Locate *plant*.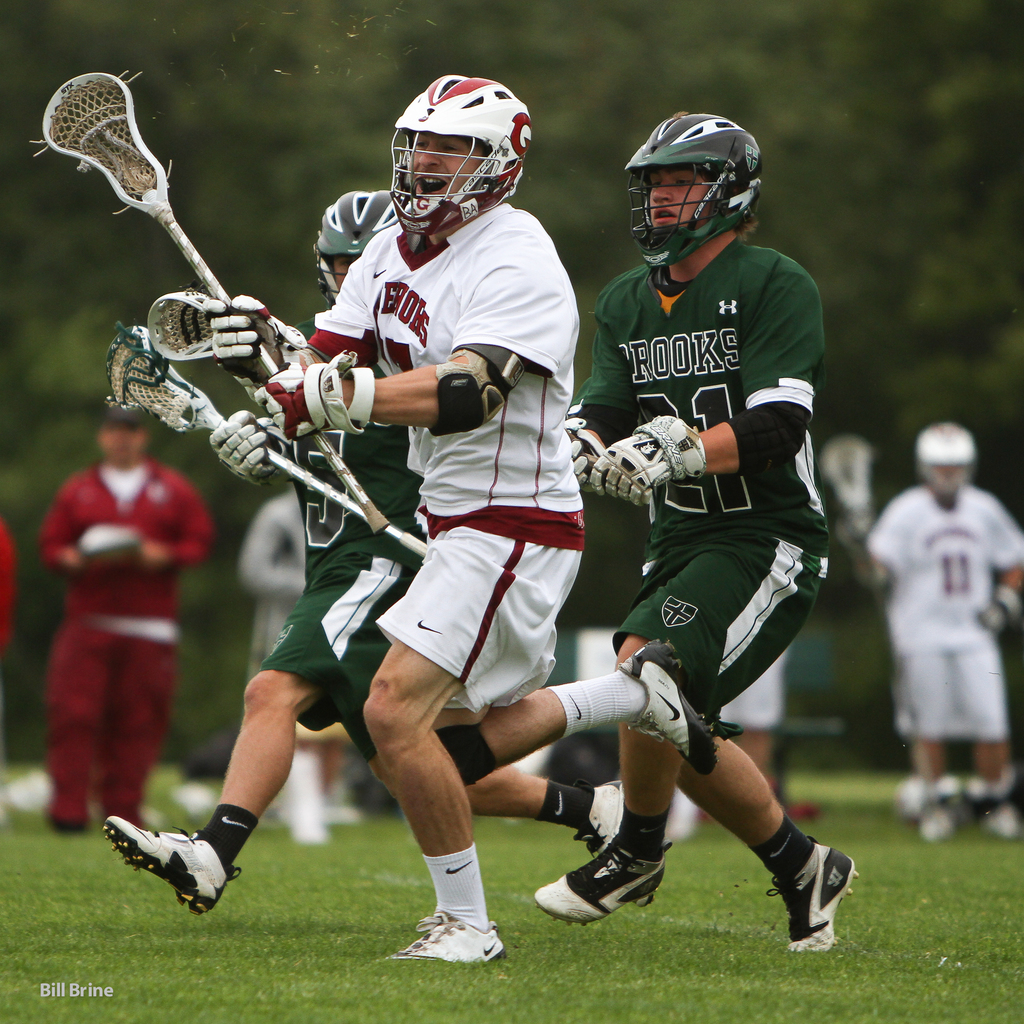
Bounding box: [1,764,1023,1023].
